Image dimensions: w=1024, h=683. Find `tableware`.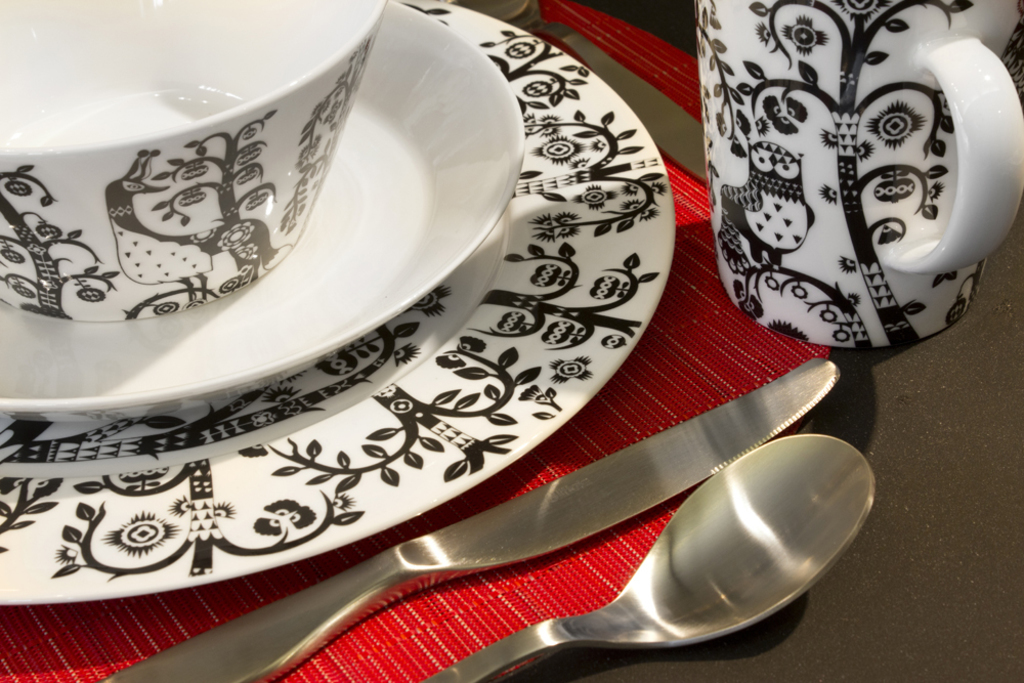
bbox=[693, 0, 1023, 343].
